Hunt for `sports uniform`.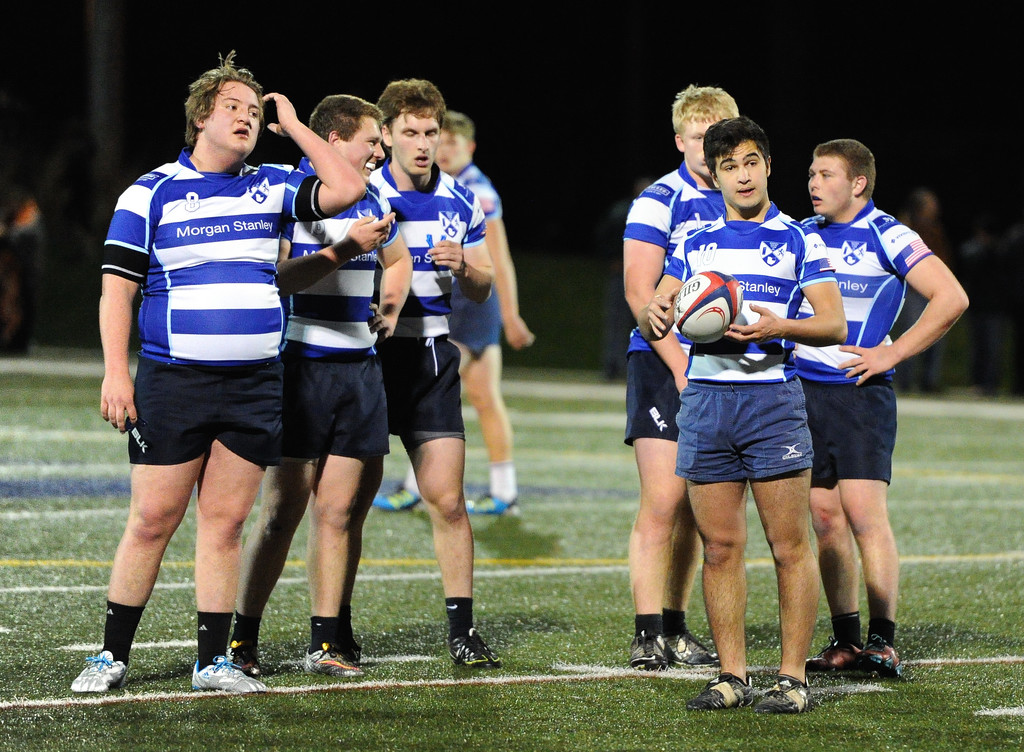
Hunted down at (left=630, top=119, right=872, bottom=673).
